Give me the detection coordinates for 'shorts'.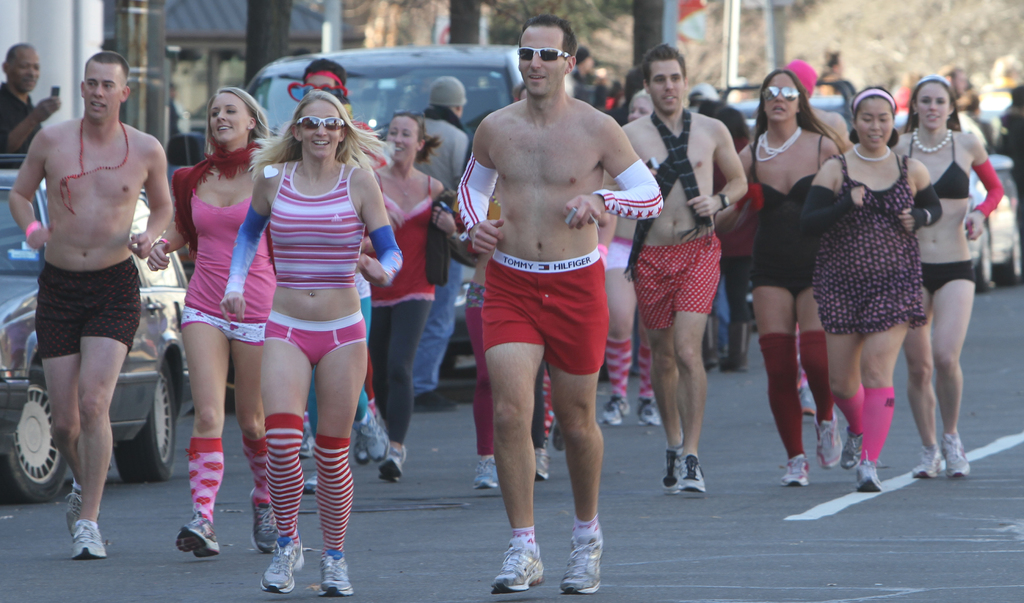
<bbox>36, 258, 143, 361</bbox>.
